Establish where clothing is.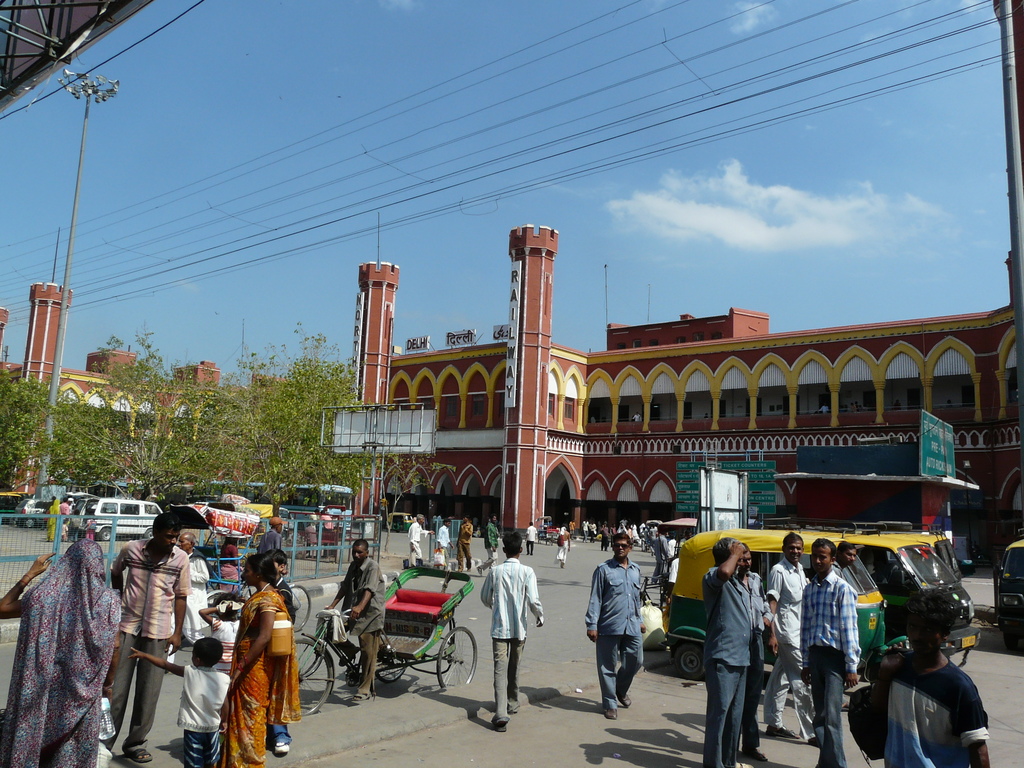
Established at bbox(330, 561, 382, 687).
